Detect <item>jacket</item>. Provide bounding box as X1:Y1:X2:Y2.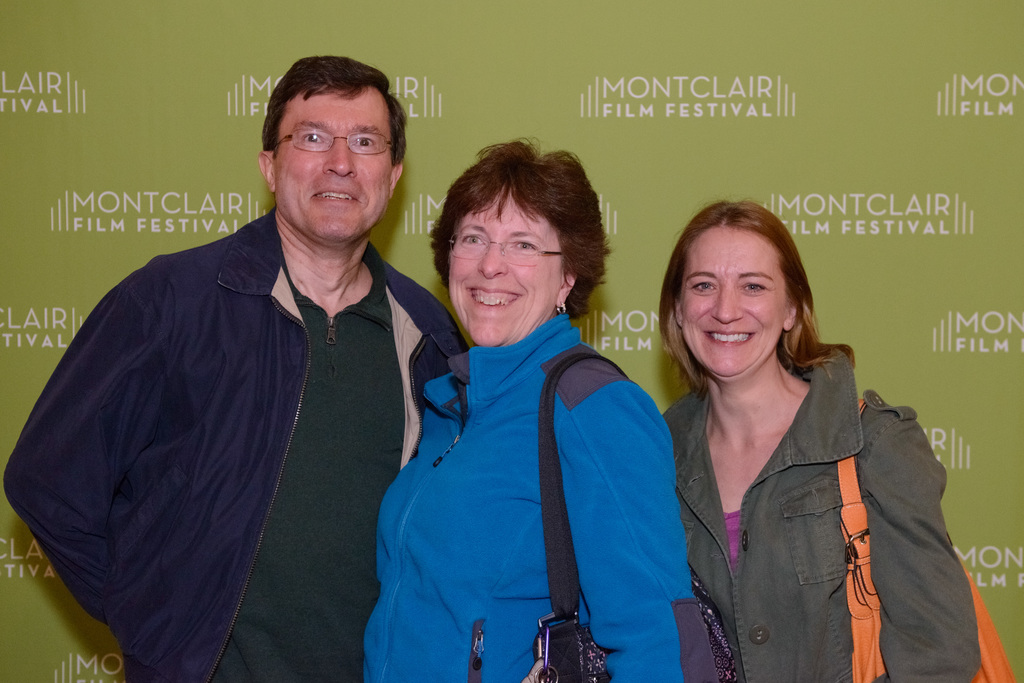
645:339:984:682.
